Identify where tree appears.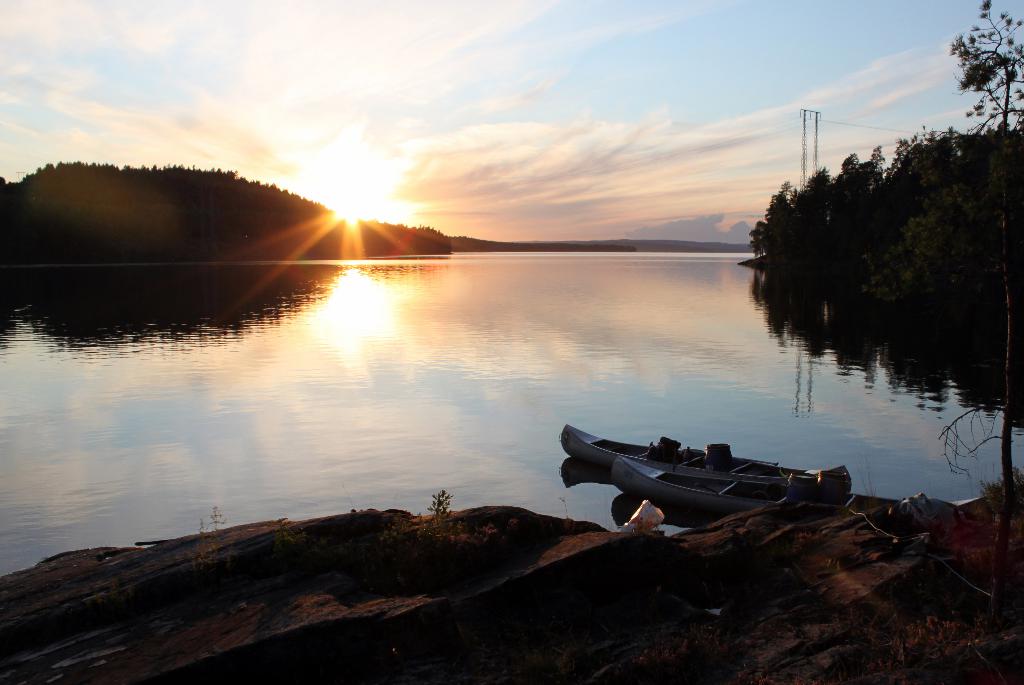
Appears at 0:159:447:274.
